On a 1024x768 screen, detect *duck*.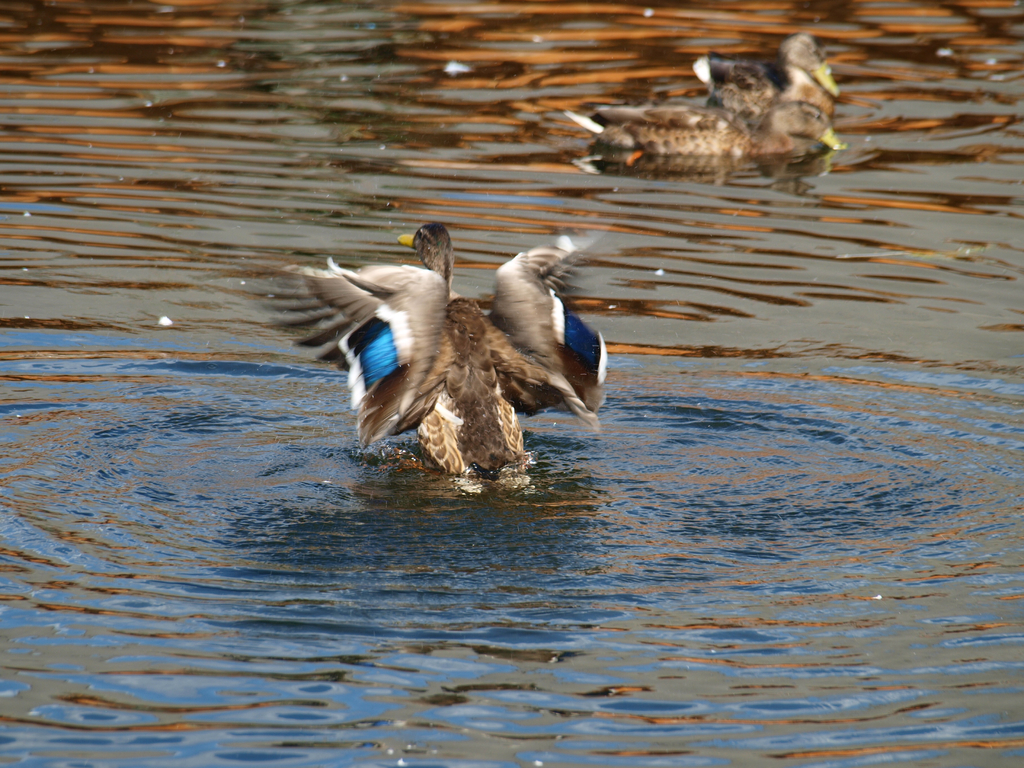
(left=643, top=27, right=840, bottom=117).
